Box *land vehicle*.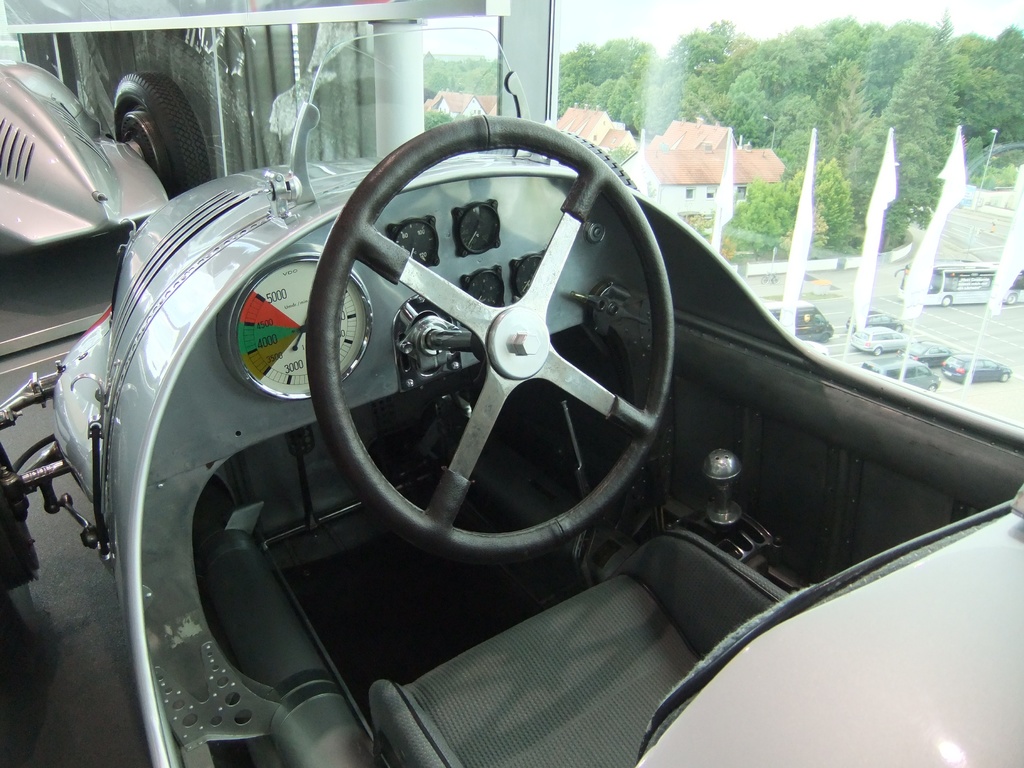
locate(15, 60, 1023, 747).
